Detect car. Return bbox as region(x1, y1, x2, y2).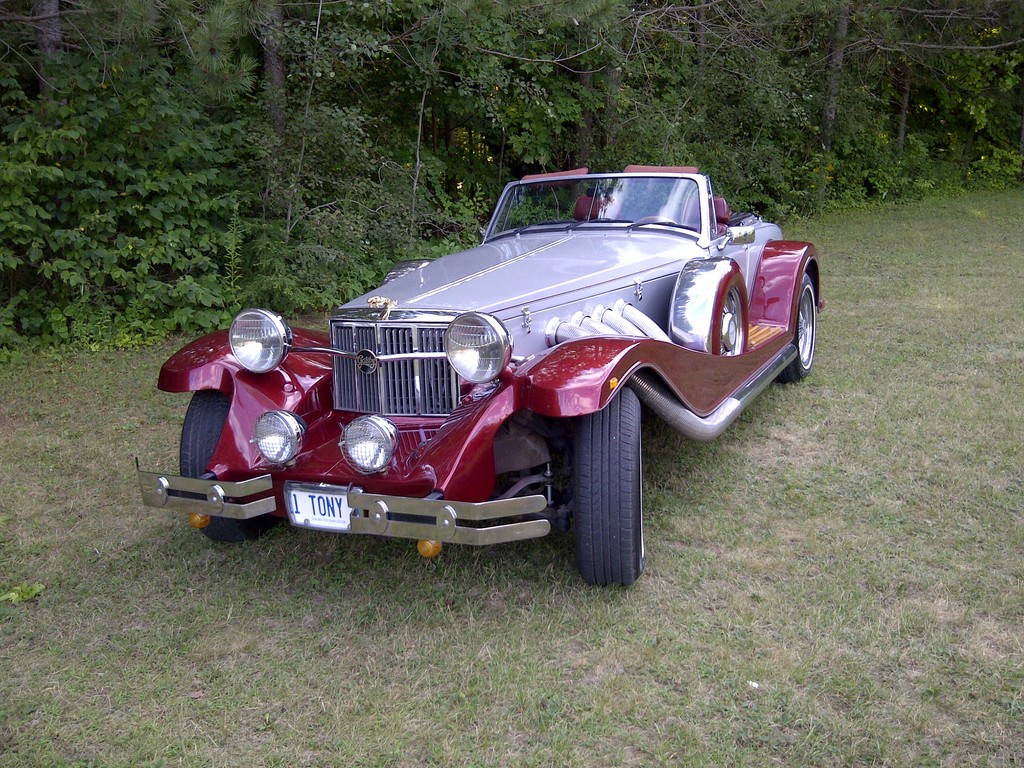
region(135, 167, 828, 590).
